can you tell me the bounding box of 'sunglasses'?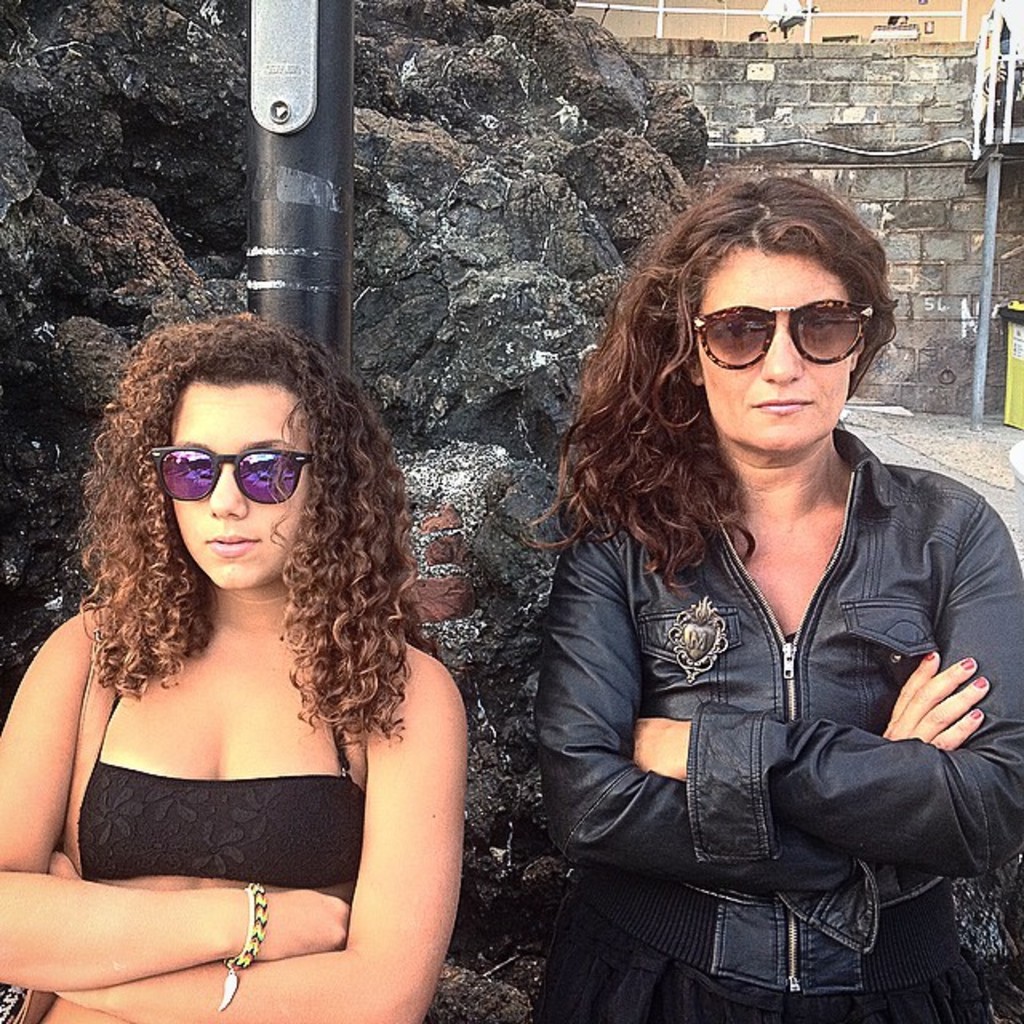
[left=693, top=301, right=877, bottom=378].
